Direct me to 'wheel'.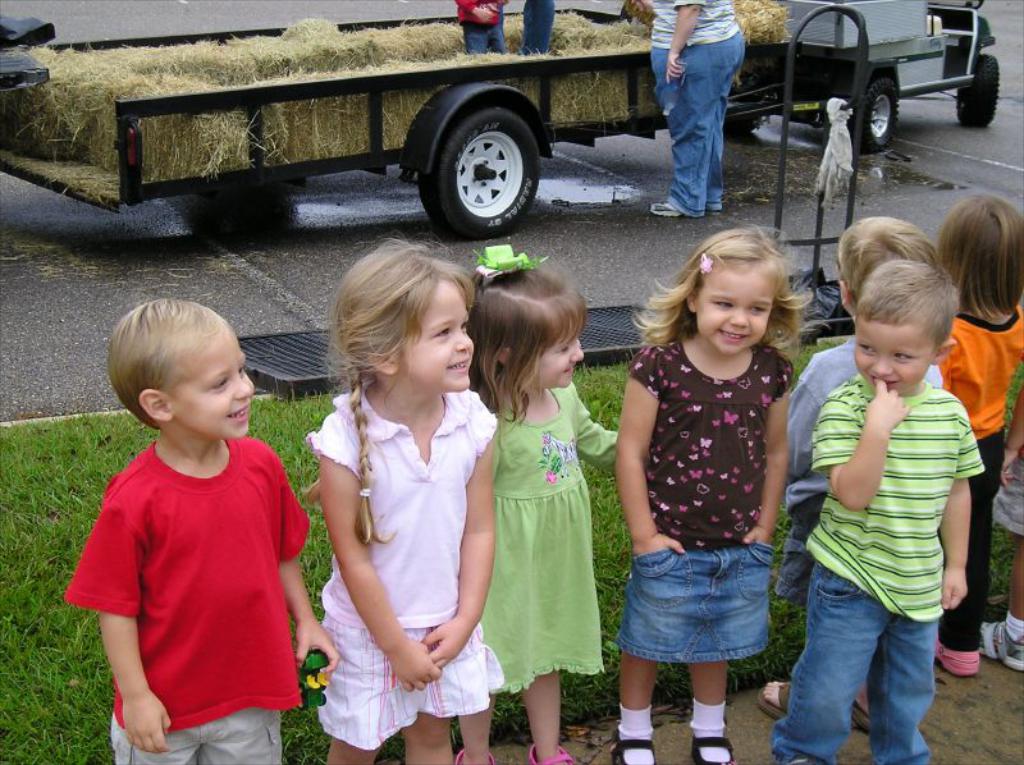
Direction: box=[850, 74, 896, 150].
